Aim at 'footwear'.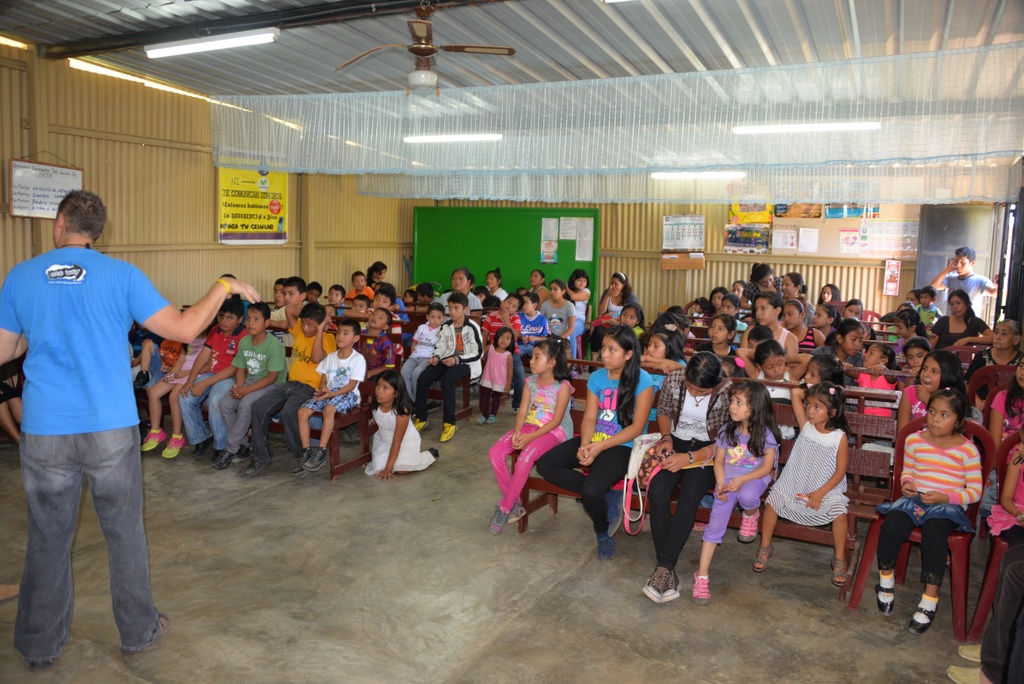
Aimed at (left=753, top=546, right=774, bottom=571).
